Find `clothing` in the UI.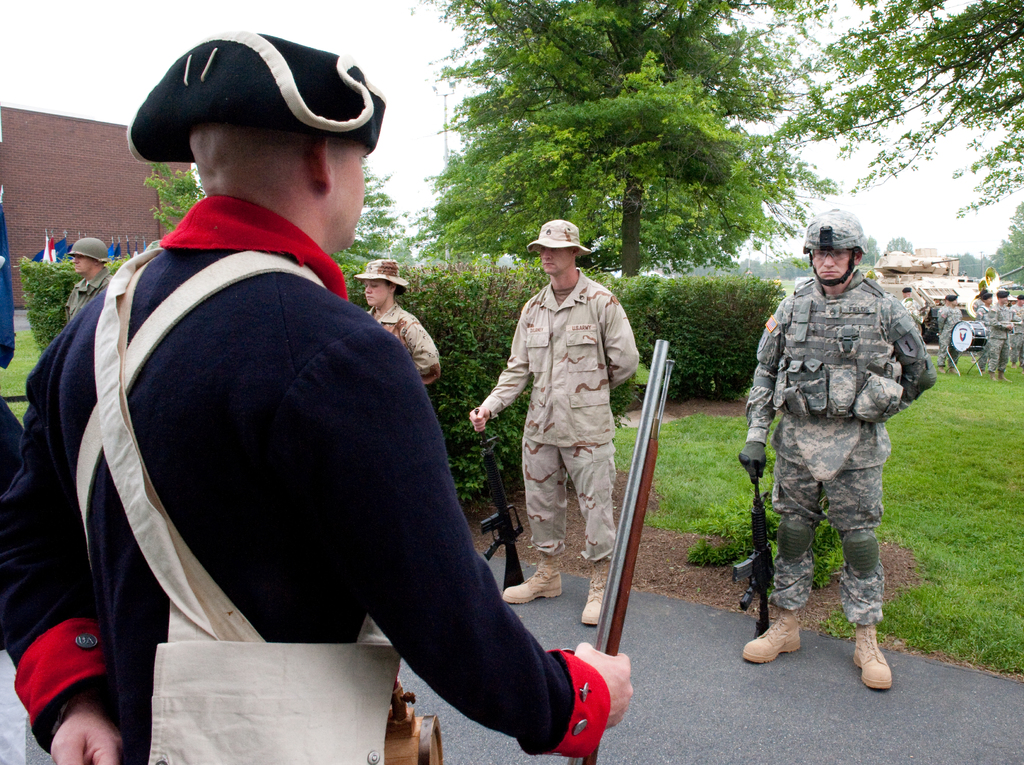
UI element at (718,246,937,639).
